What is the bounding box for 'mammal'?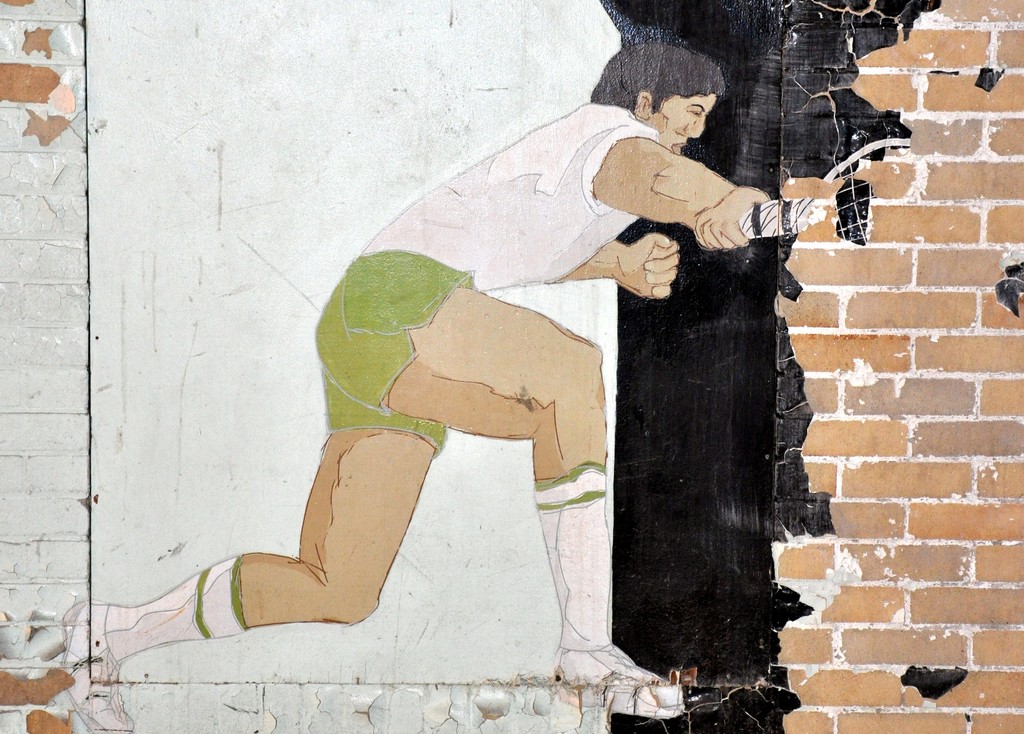
rect(58, 43, 771, 733).
